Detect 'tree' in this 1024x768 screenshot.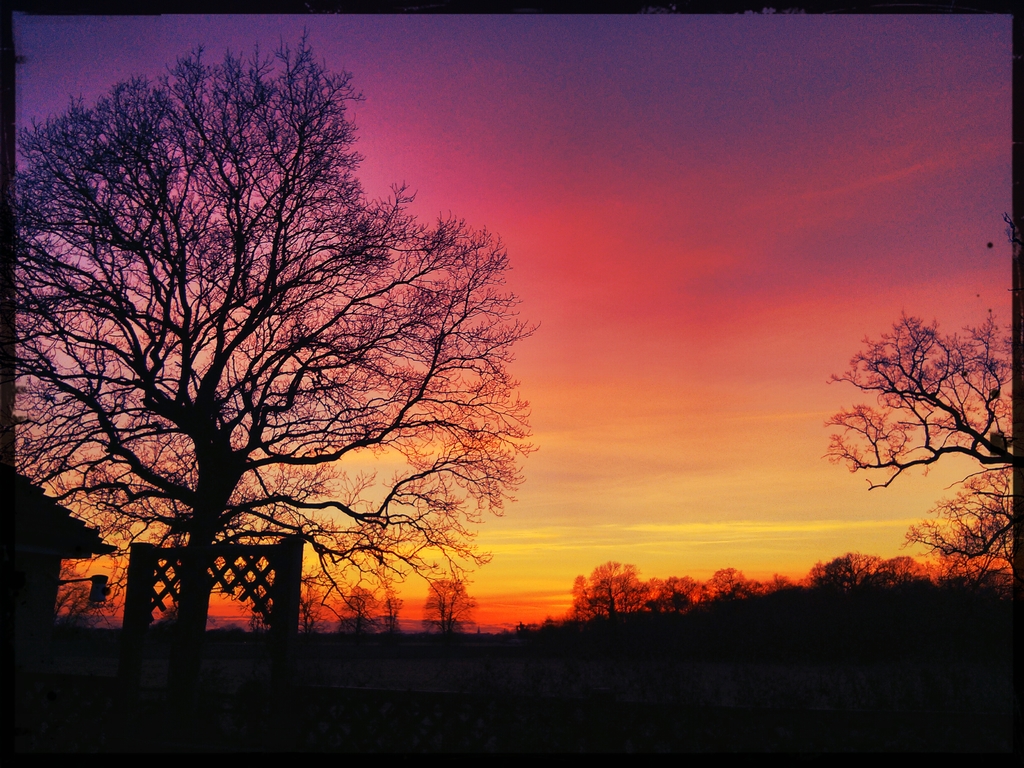
Detection: pyautogui.locateOnScreen(696, 574, 749, 609).
